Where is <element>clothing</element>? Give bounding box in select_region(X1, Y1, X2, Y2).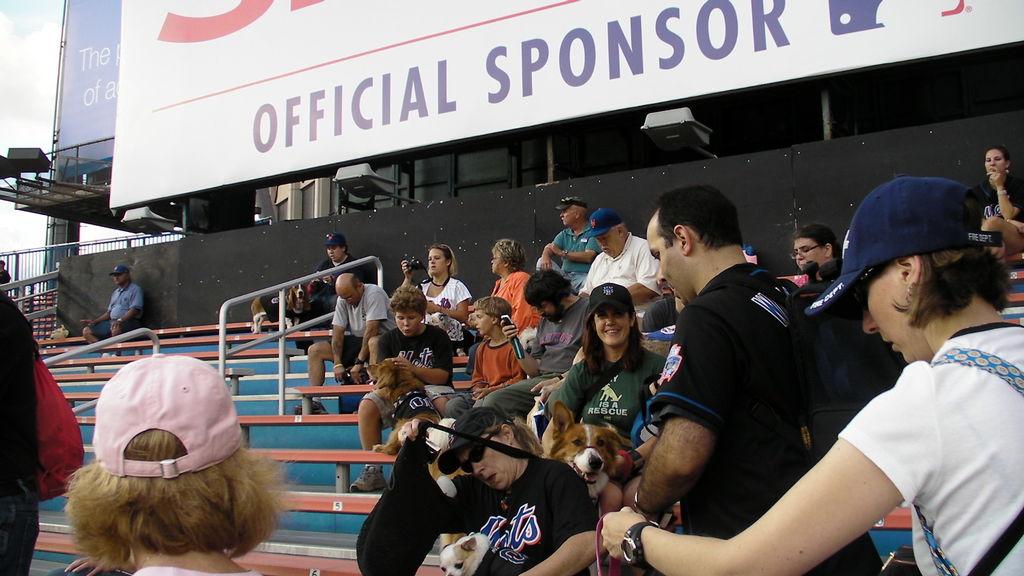
select_region(483, 278, 534, 362).
